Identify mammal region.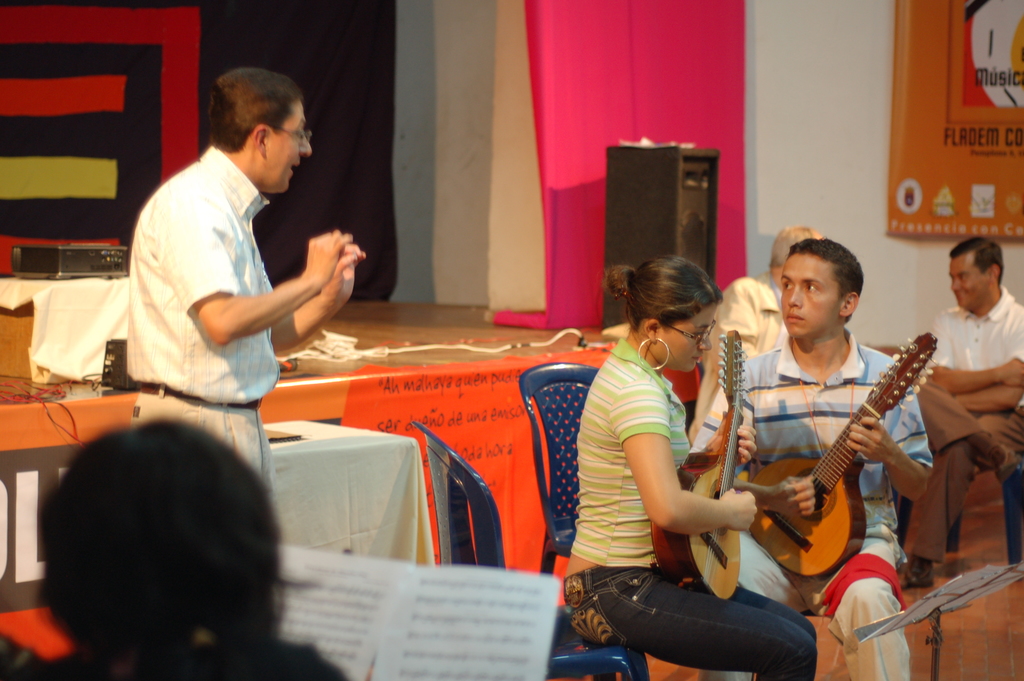
Region: locate(11, 385, 325, 659).
